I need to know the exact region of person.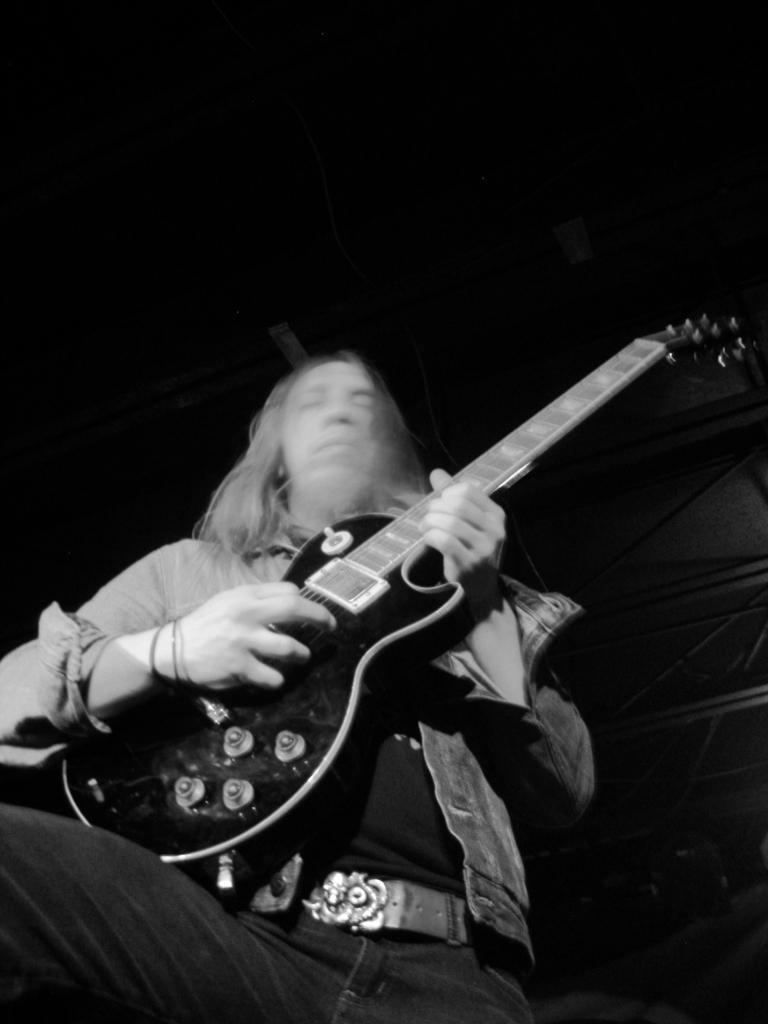
Region: (0, 345, 597, 1020).
